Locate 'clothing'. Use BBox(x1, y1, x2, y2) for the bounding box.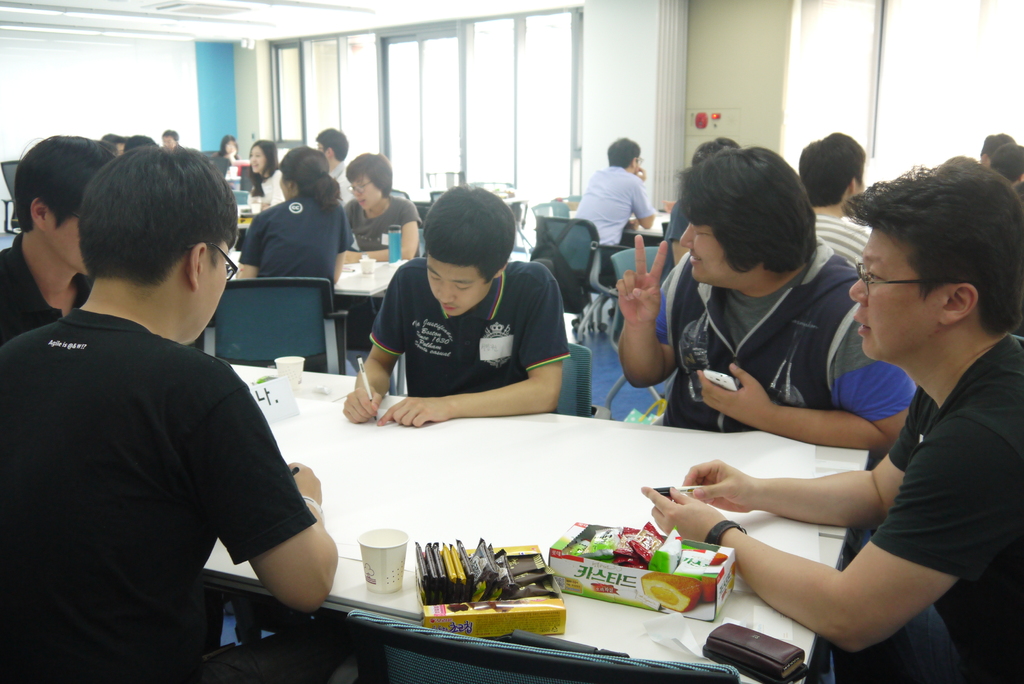
BBox(655, 255, 908, 419).
